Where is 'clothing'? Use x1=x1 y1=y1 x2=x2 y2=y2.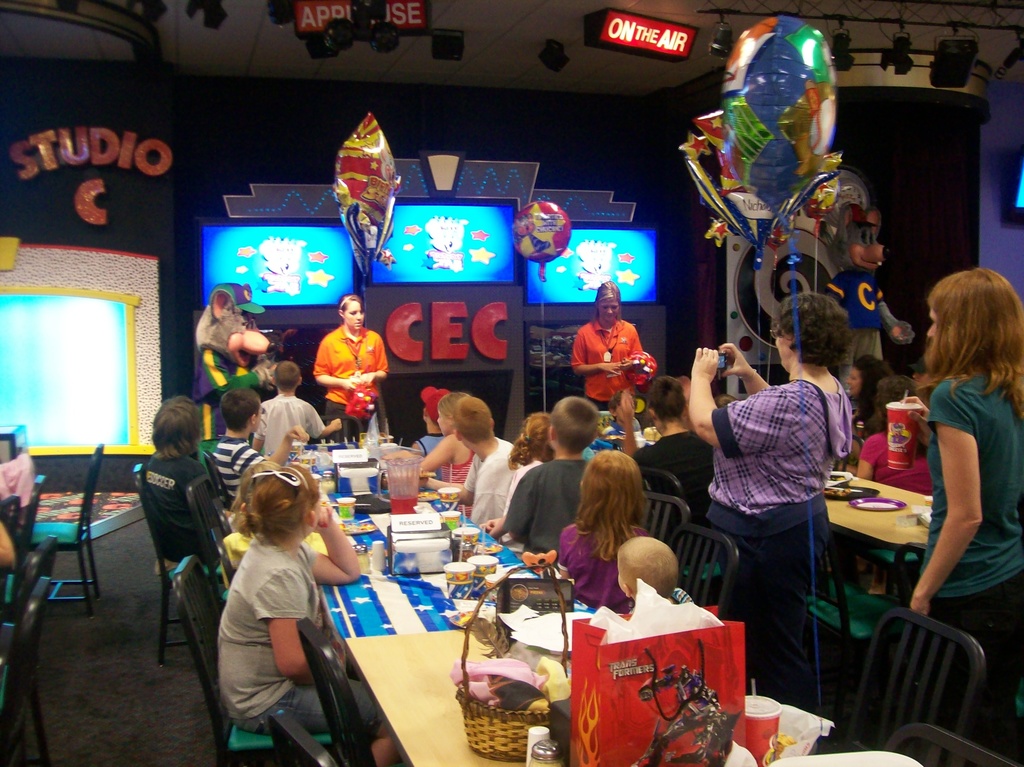
x1=126 y1=449 x2=197 y2=558.
